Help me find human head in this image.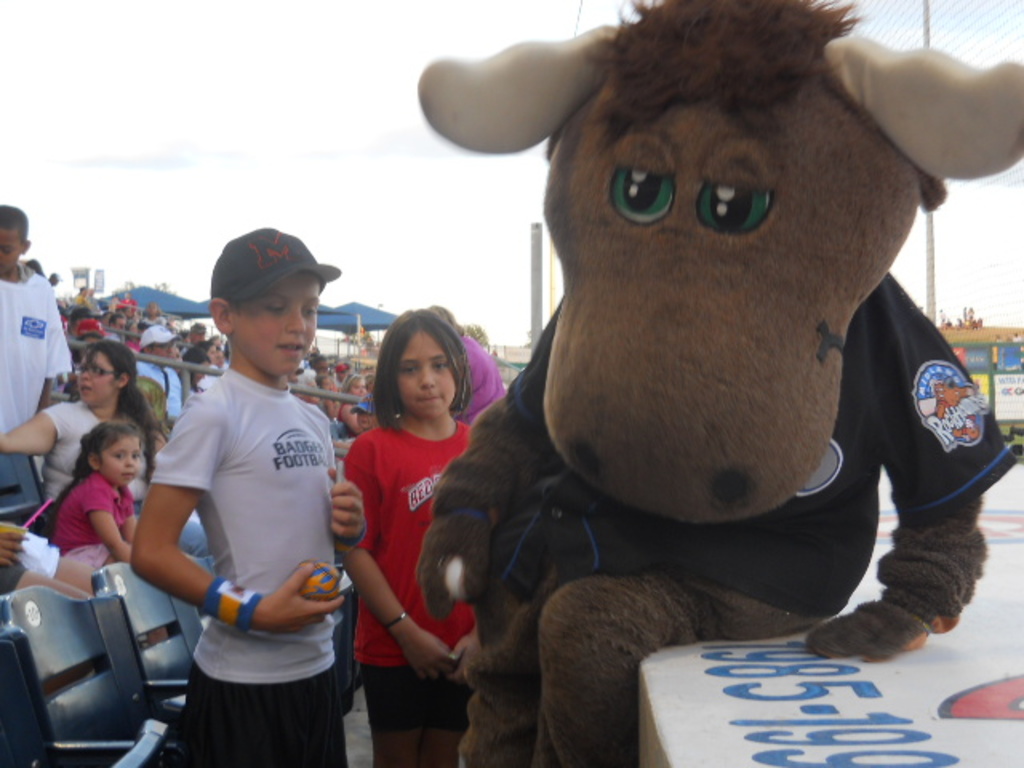
Found it: (141, 320, 176, 363).
